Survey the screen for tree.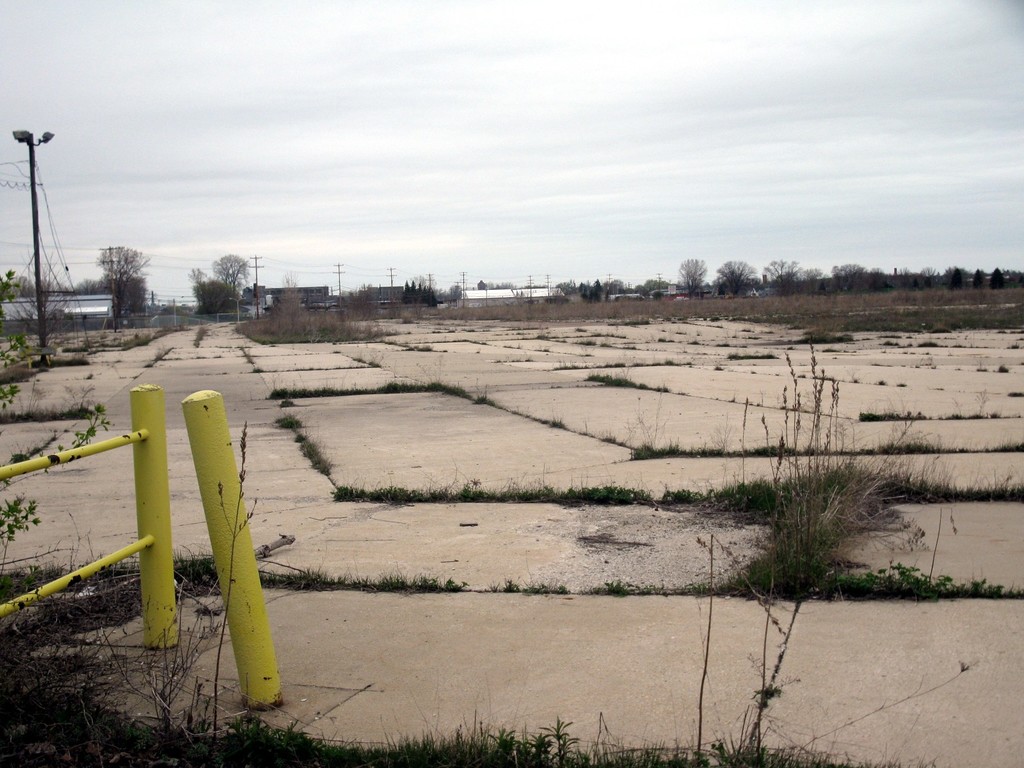
Survey found: box=[716, 257, 761, 295].
